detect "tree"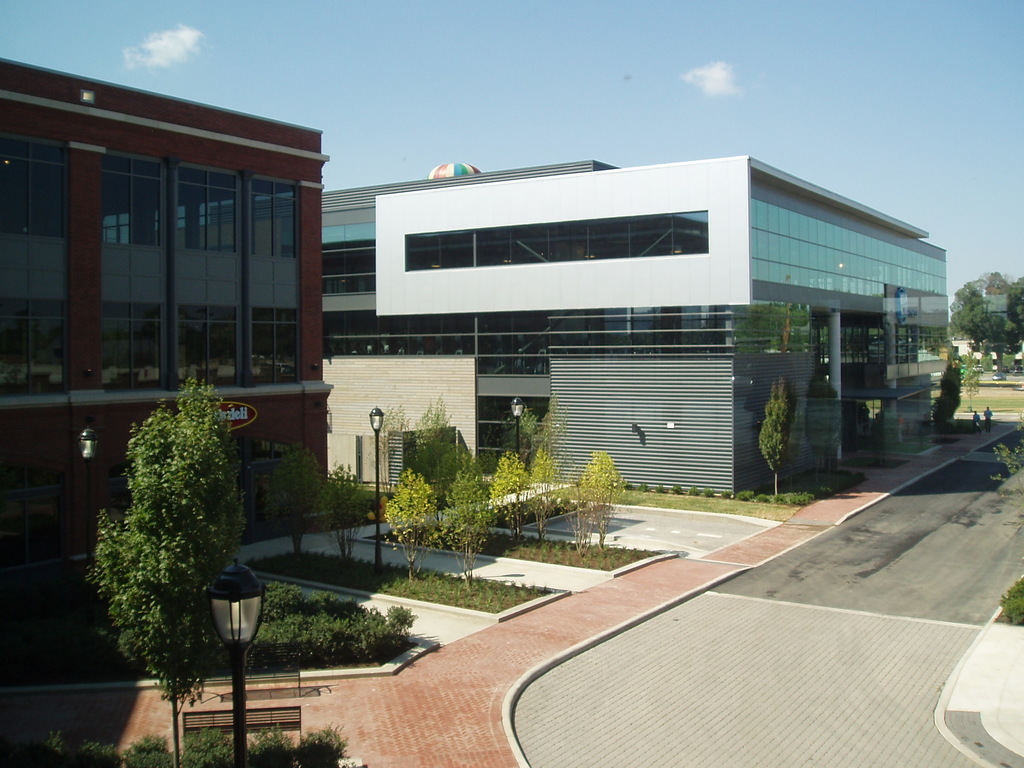
(x1=936, y1=365, x2=956, y2=429)
